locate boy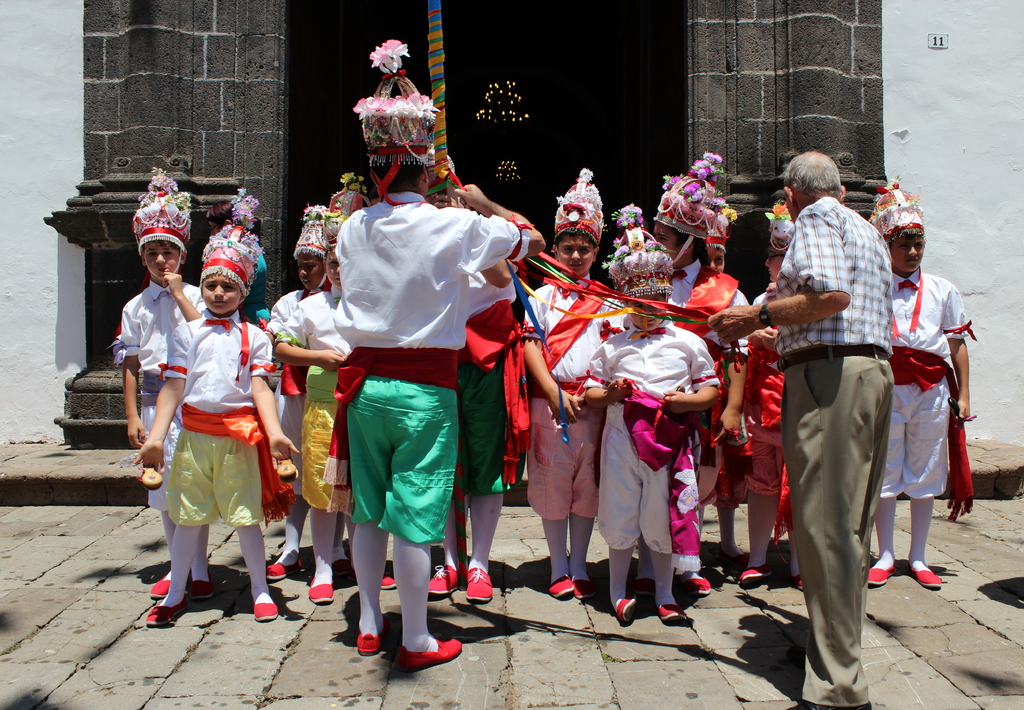
l=271, t=170, r=376, b=607
